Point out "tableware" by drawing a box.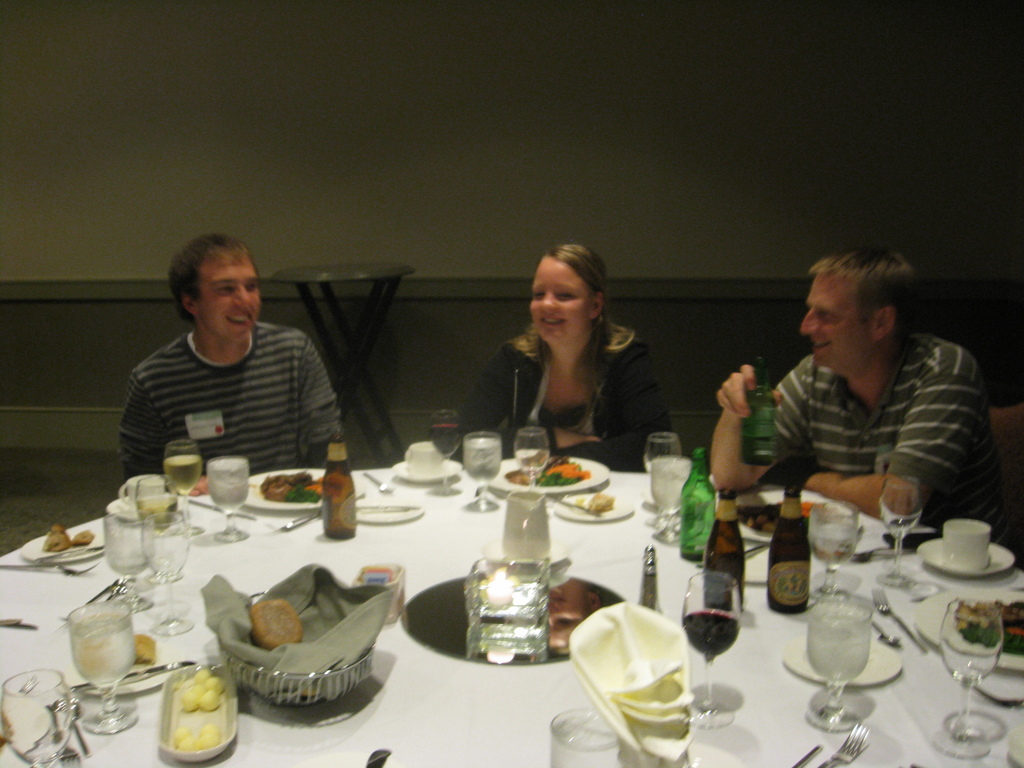
box(390, 450, 461, 487).
